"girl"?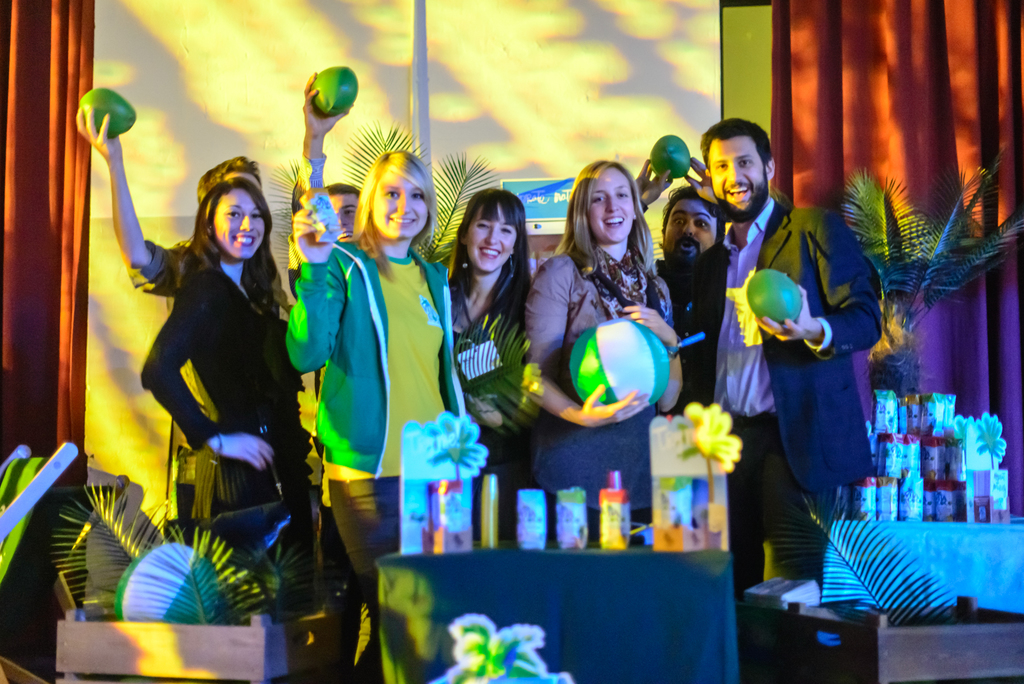
Rect(136, 172, 321, 633)
